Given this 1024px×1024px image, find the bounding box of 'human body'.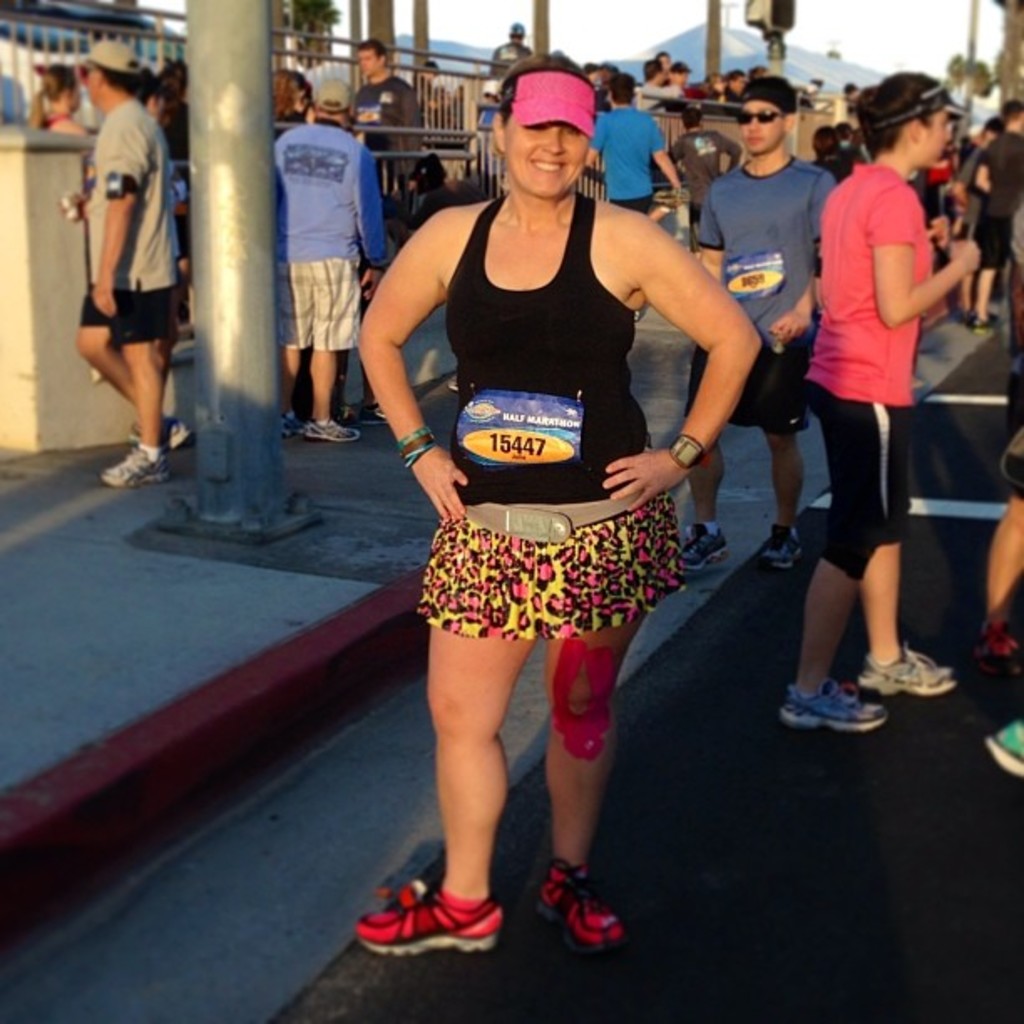
x1=57, y1=100, x2=189, y2=484.
